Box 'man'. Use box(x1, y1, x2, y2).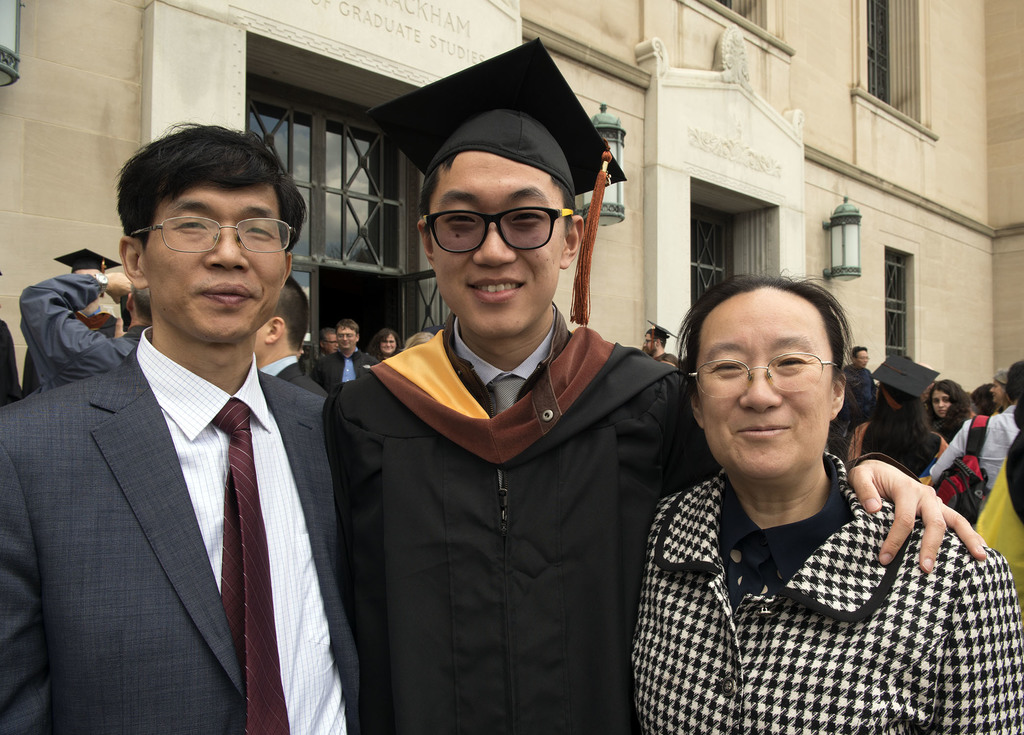
box(645, 329, 678, 364).
